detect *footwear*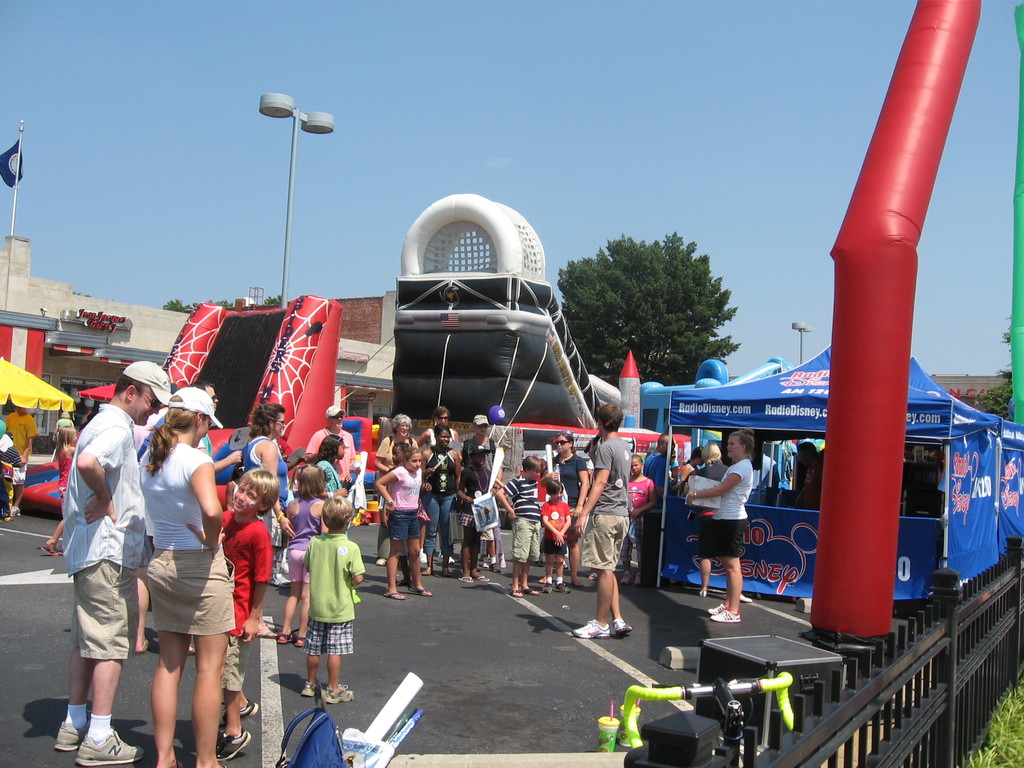
region(573, 618, 609, 637)
